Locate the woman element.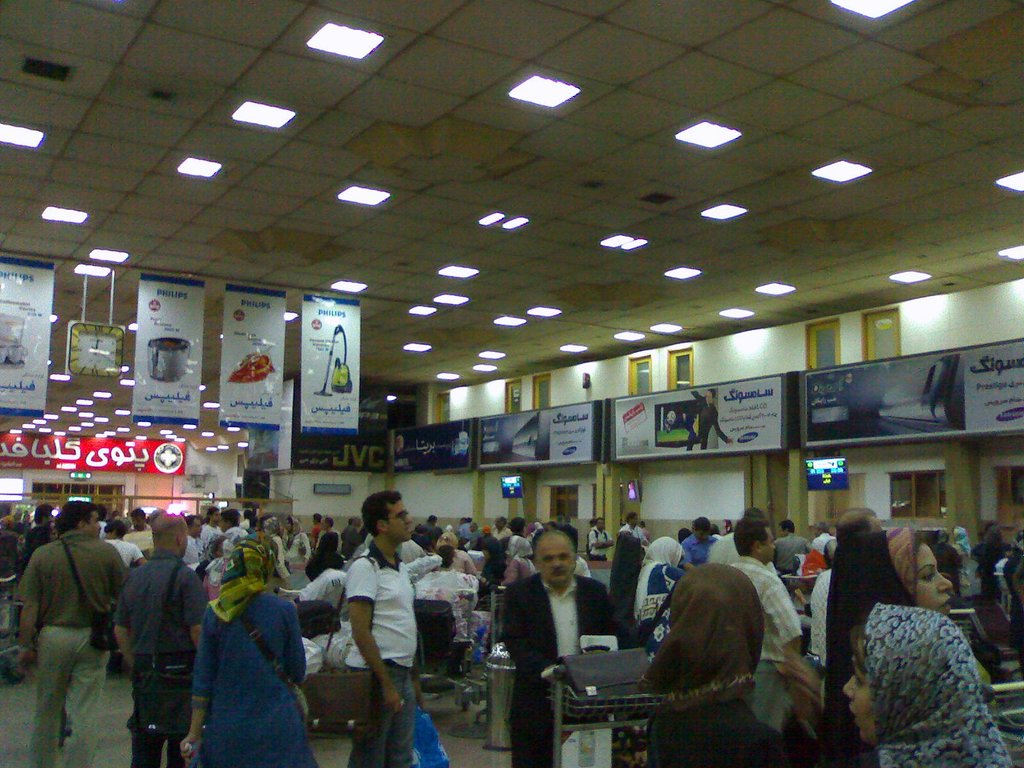
Element bbox: <box>973,525,1009,596</box>.
